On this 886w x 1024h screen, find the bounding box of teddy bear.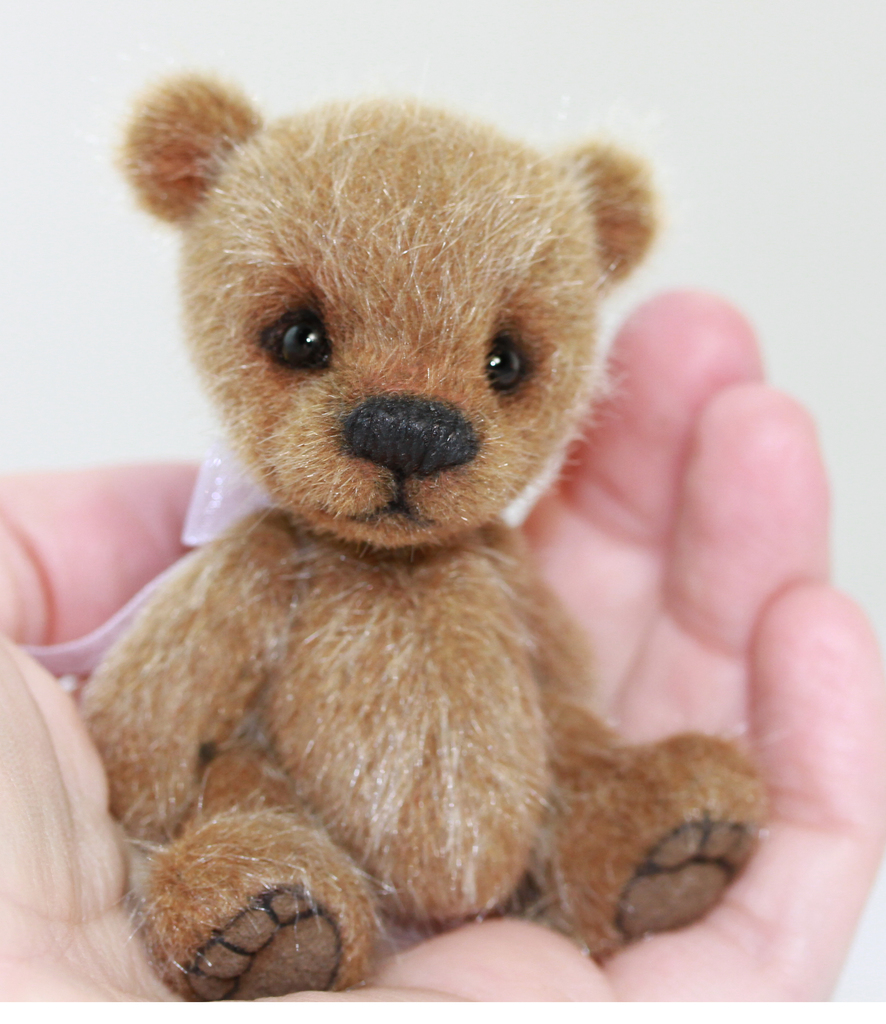
Bounding box: [77,63,784,996].
